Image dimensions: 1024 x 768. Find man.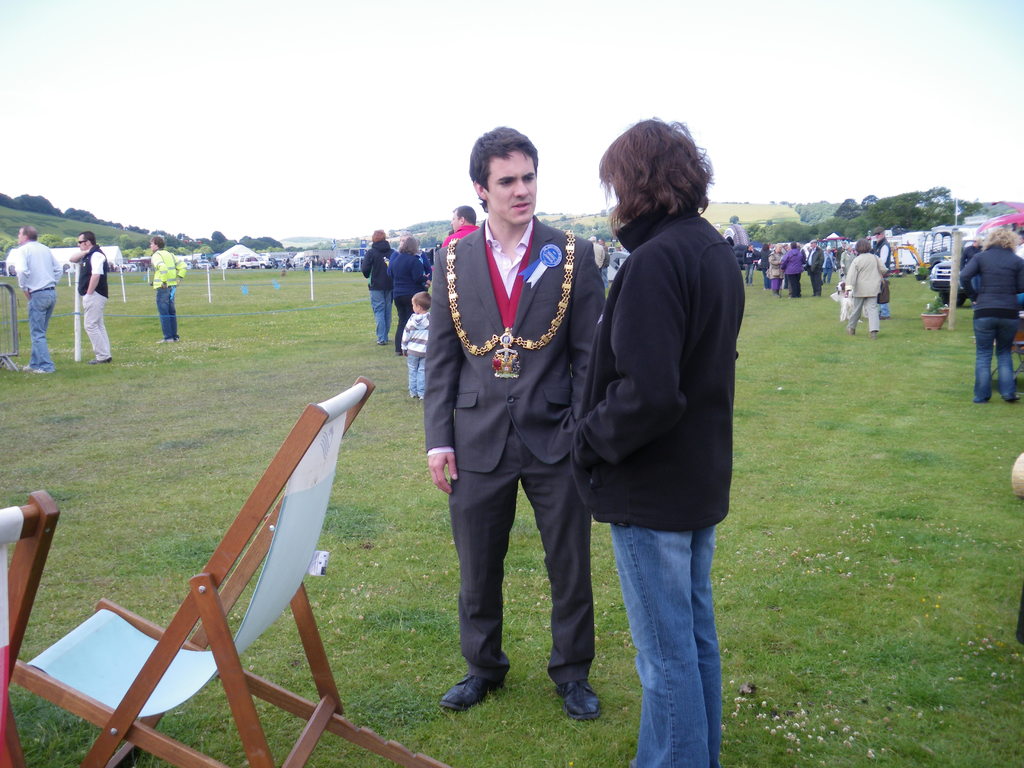
[x1=438, y1=204, x2=480, y2=248].
